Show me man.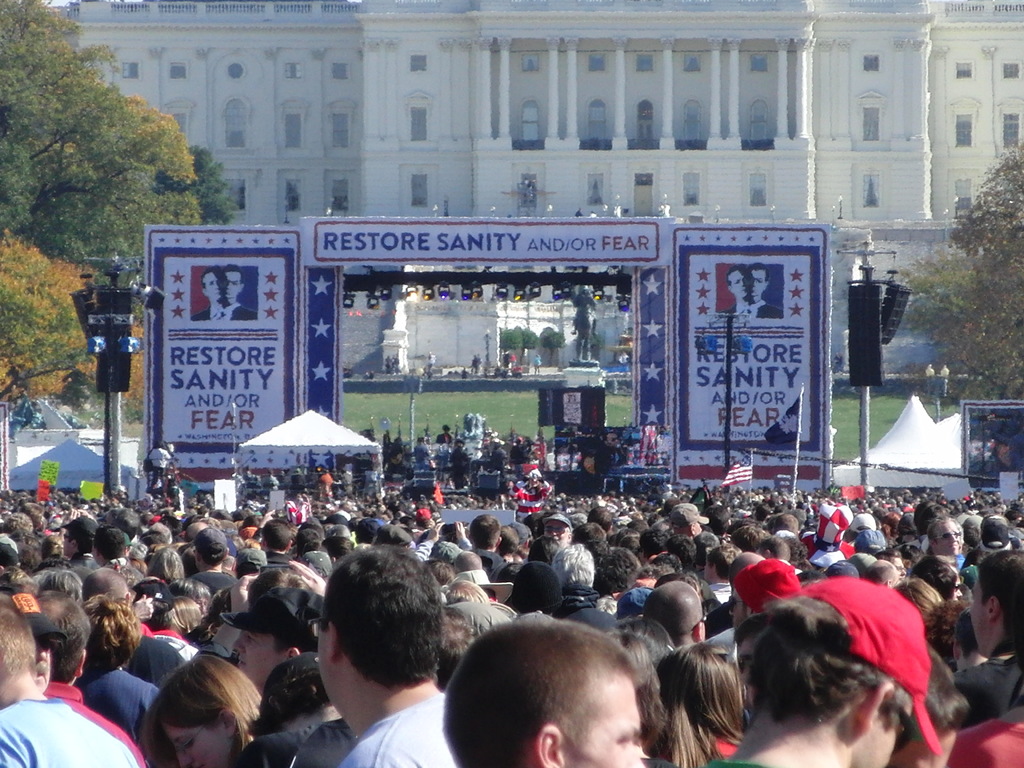
man is here: (643,582,713,648).
